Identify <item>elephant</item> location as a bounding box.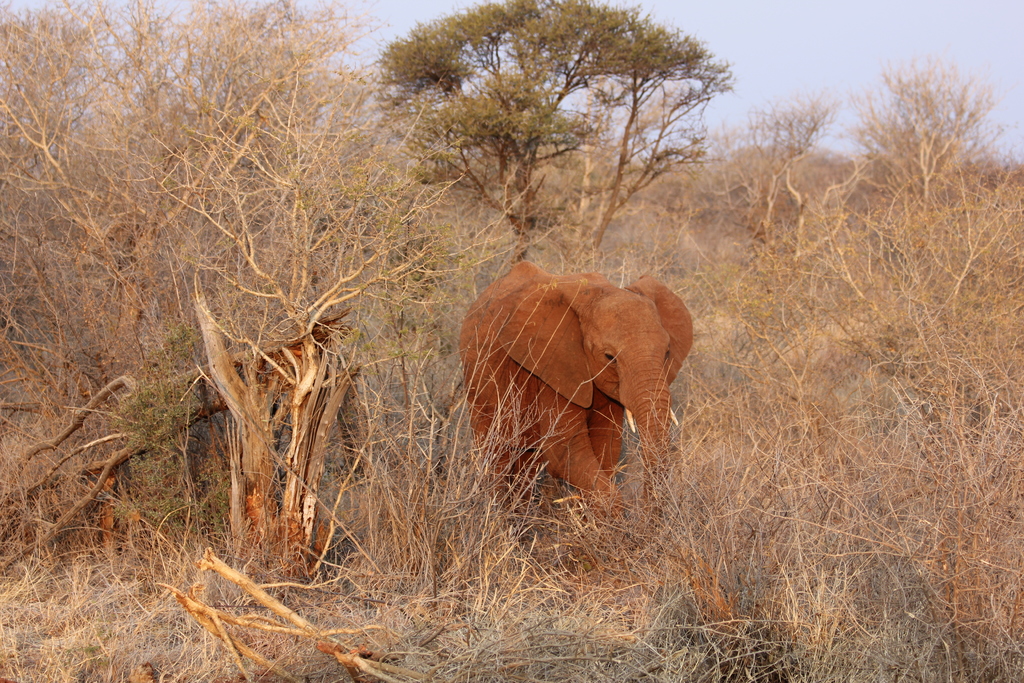
<region>445, 258, 703, 538</region>.
